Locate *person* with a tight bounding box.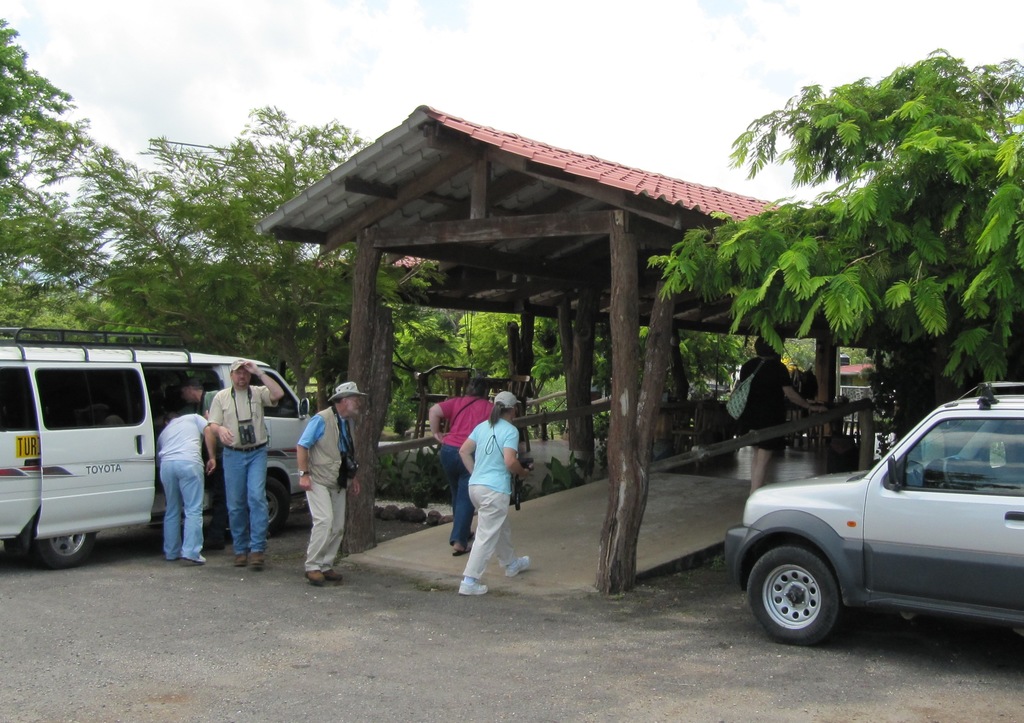
x1=428, y1=377, x2=491, y2=554.
